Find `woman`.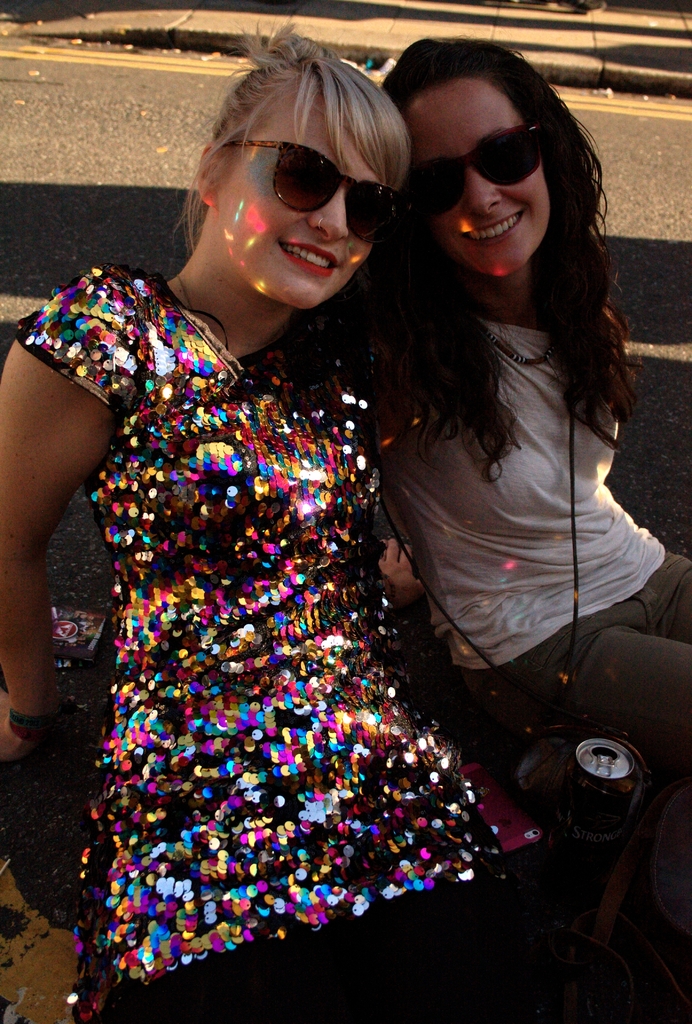
pyautogui.locateOnScreen(302, 35, 691, 803).
